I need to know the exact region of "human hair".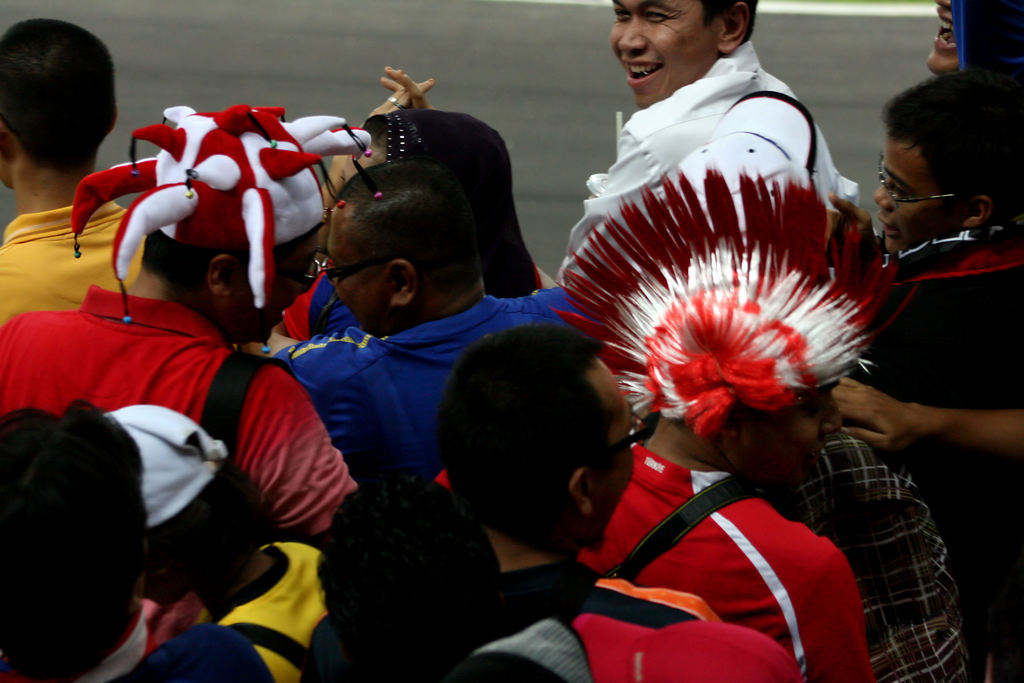
Region: 333:160:473:303.
